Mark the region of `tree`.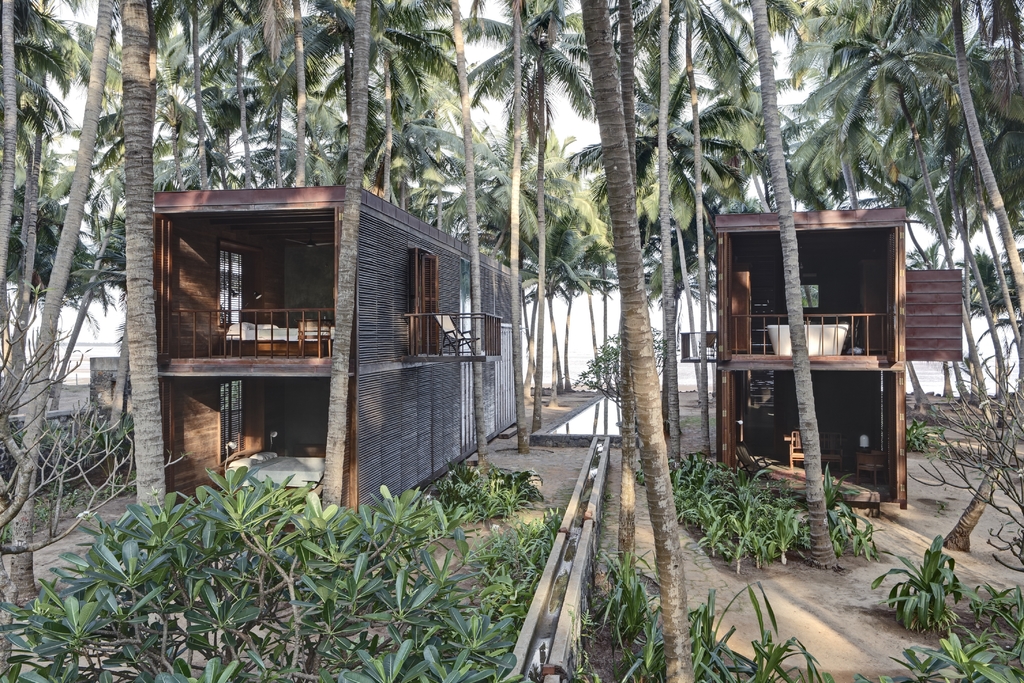
Region: region(419, 0, 489, 251).
